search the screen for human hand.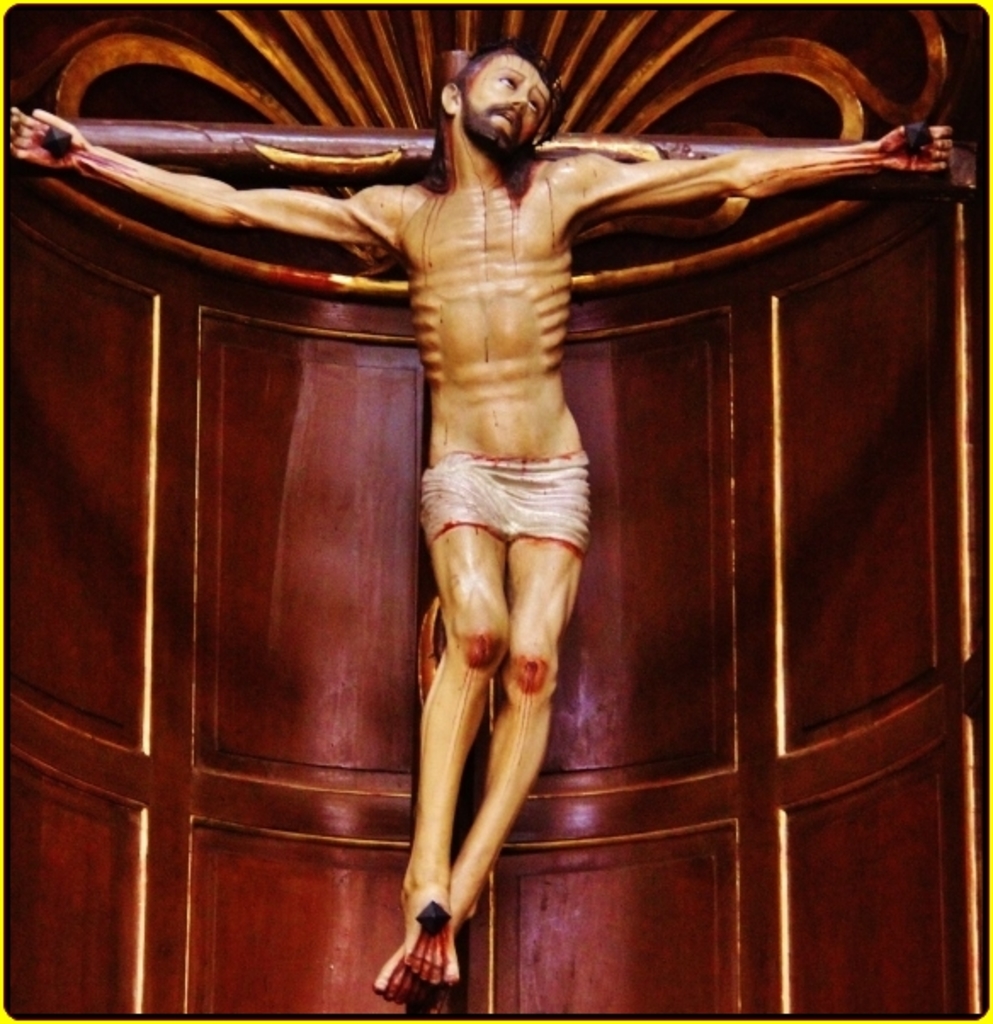
Found at l=12, t=105, r=87, b=167.
